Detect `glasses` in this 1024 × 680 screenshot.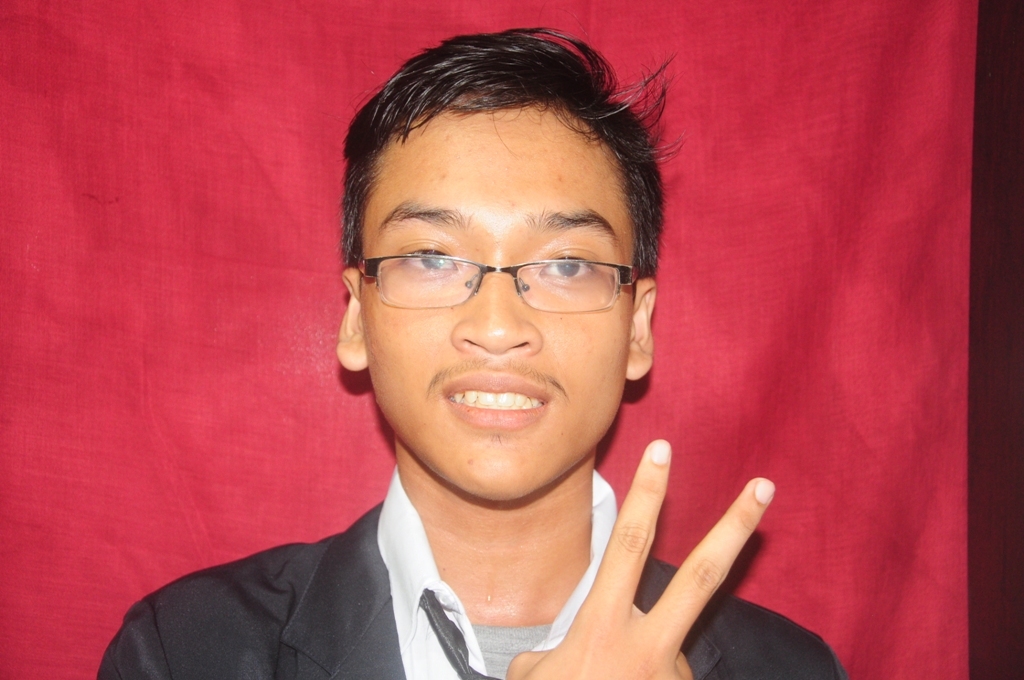
Detection: bbox=(350, 259, 632, 315).
